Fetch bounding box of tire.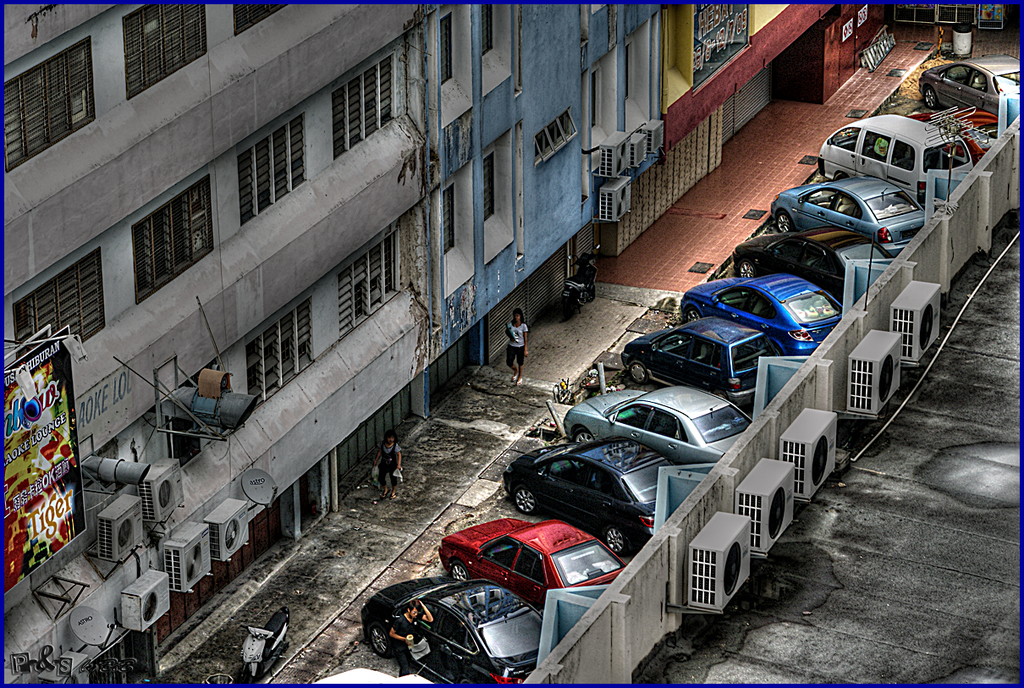
Bbox: (x1=829, y1=171, x2=846, y2=179).
